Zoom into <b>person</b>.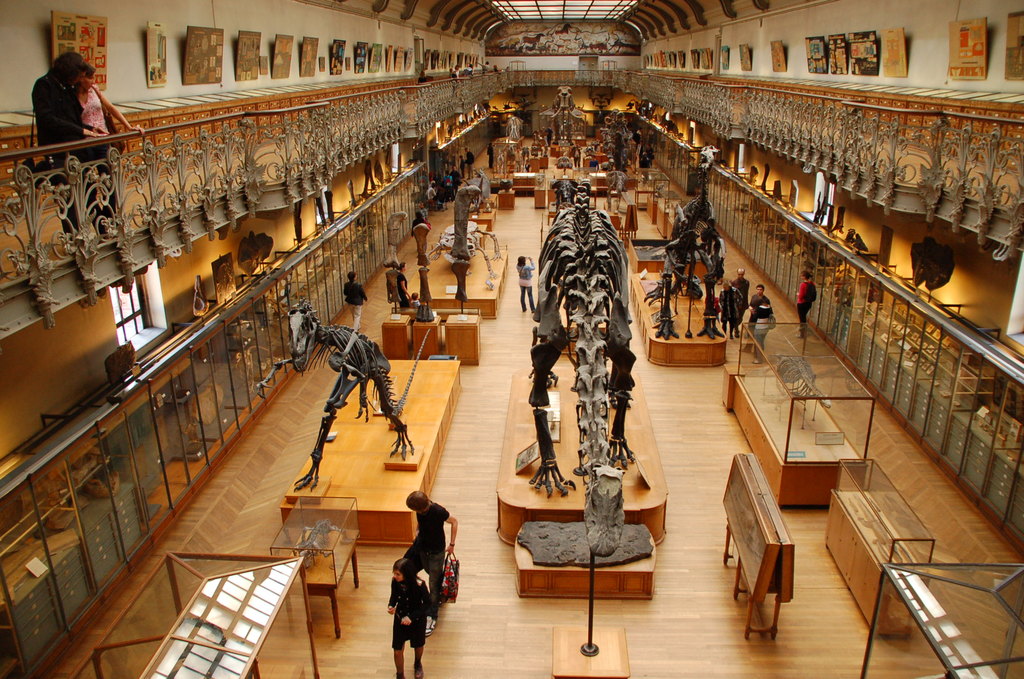
Zoom target: 386 264 395 298.
